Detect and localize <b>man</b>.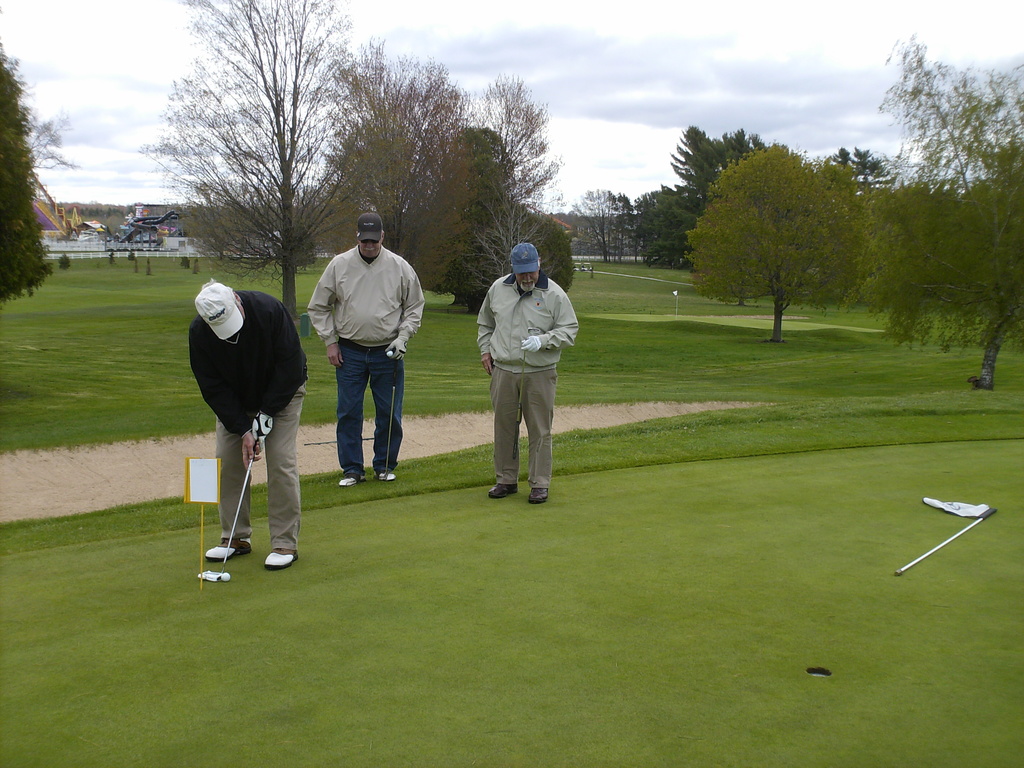
Localized at (x1=188, y1=280, x2=315, y2=564).
